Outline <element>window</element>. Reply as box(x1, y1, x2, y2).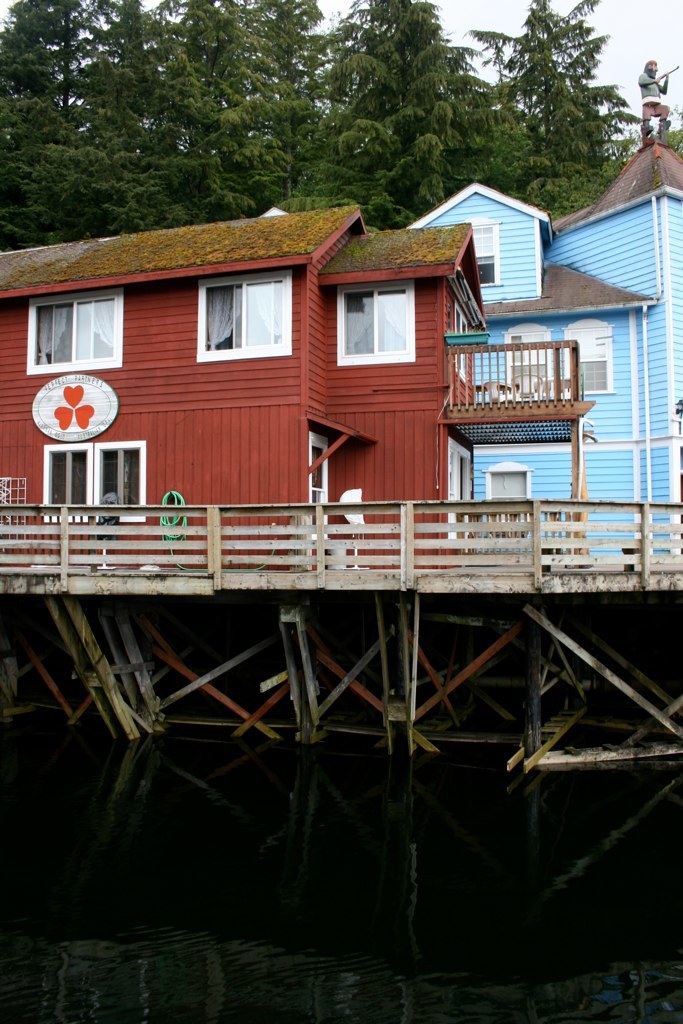
box(453, 305, 469, 379).
